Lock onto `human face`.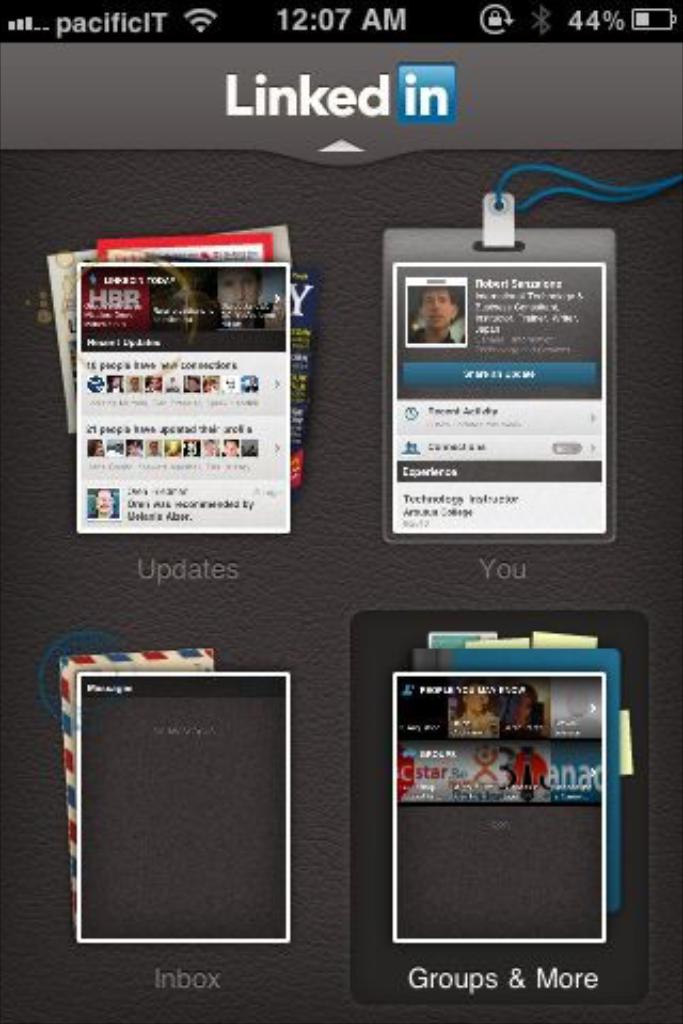
Locked: <region>508, 687, 536, 725</region>.
